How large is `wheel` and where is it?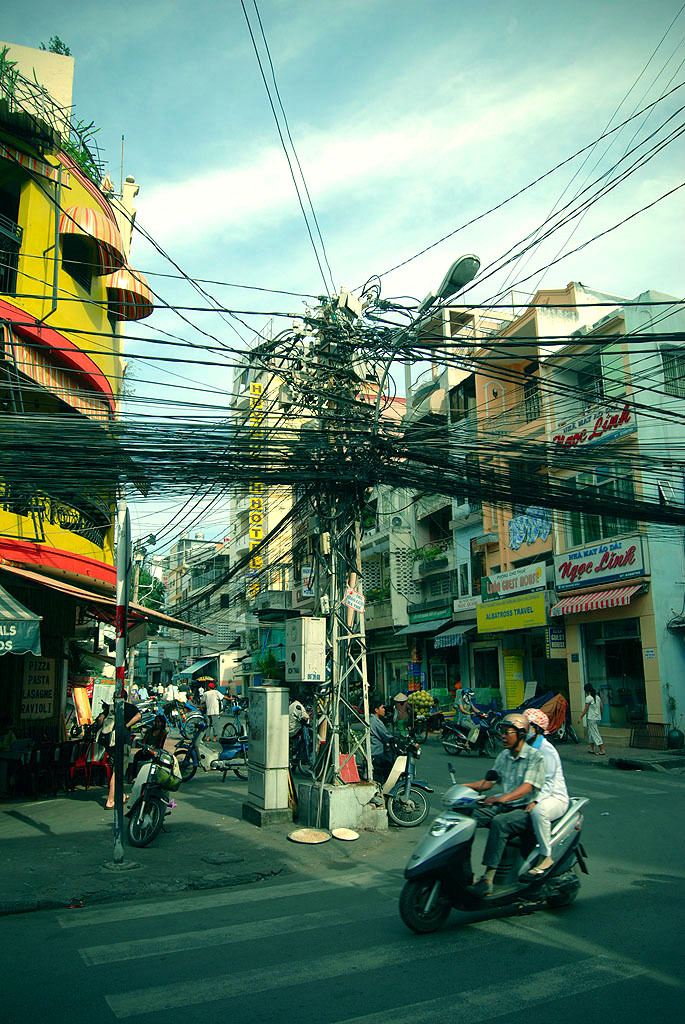
Bounding box: <box>184,714,205,741</box>.
